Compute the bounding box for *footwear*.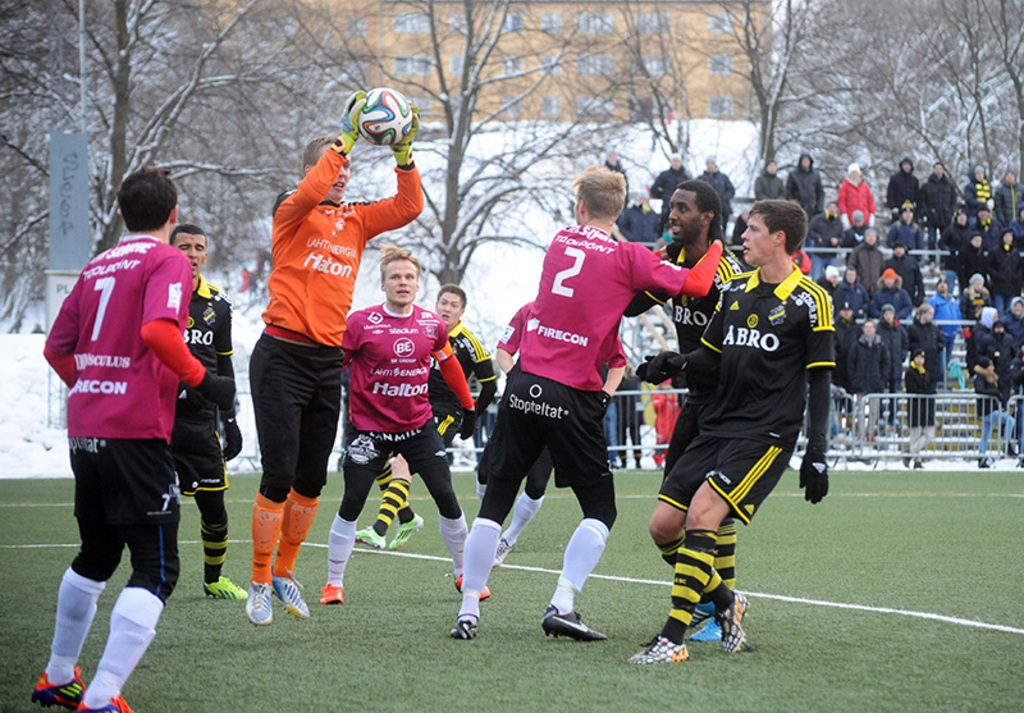
select_region(540, 603, 605, 641).
